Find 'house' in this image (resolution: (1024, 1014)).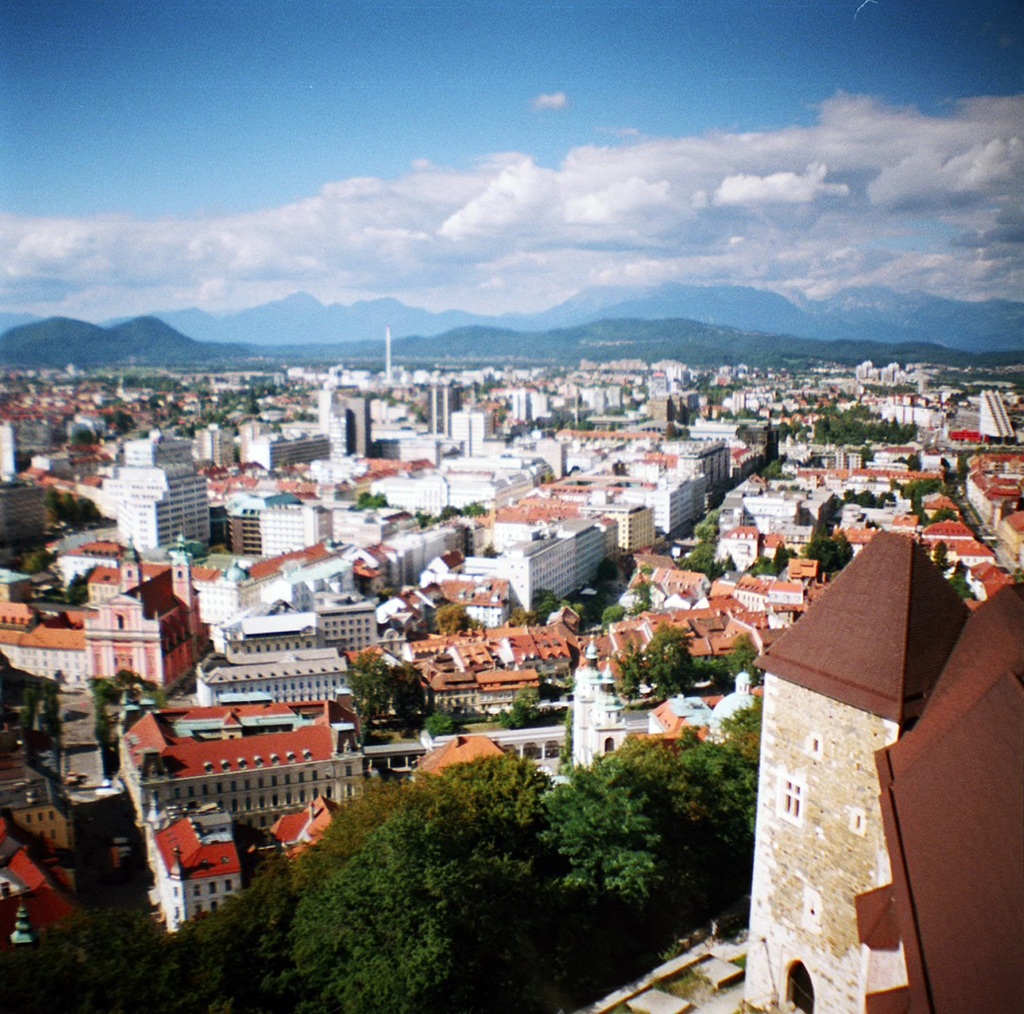
[x1=455, y1=644, x2=490, y2=673].
